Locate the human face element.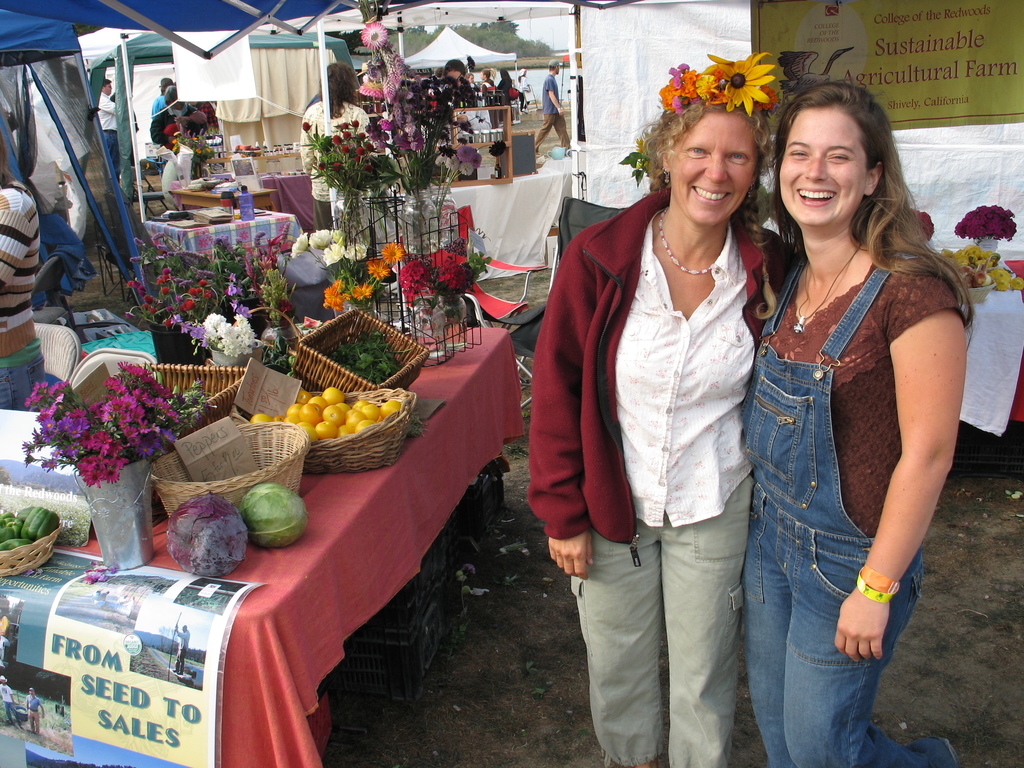
Element bbox: {"left": 106, "top": 82, "right": 112, "bottom": 94}.
